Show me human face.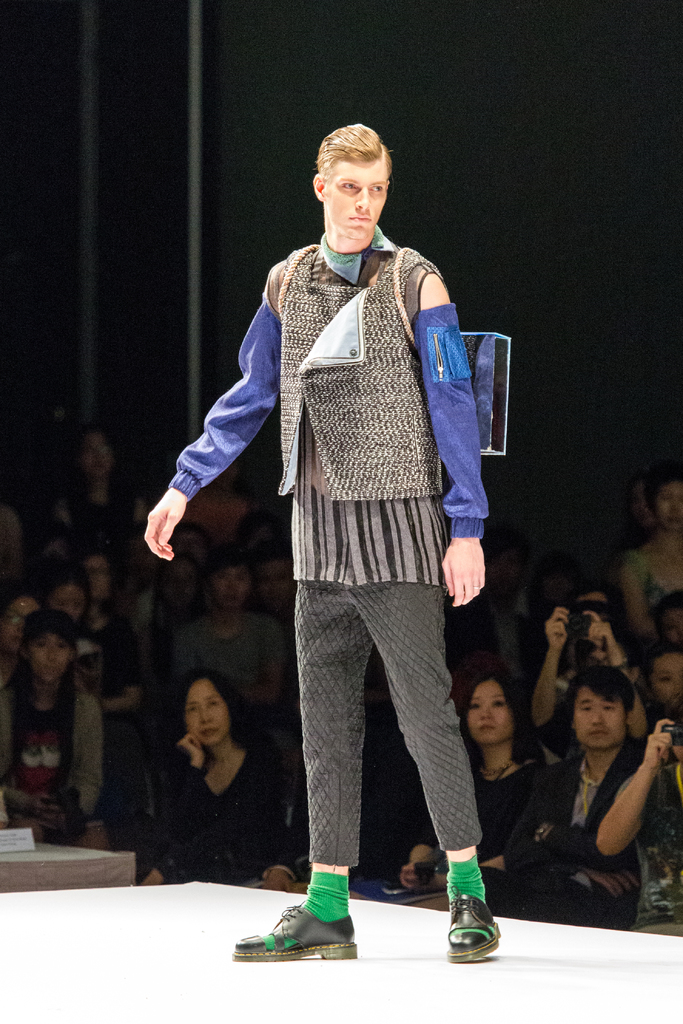
human face is here: box=[319, 170, 389, 243].
